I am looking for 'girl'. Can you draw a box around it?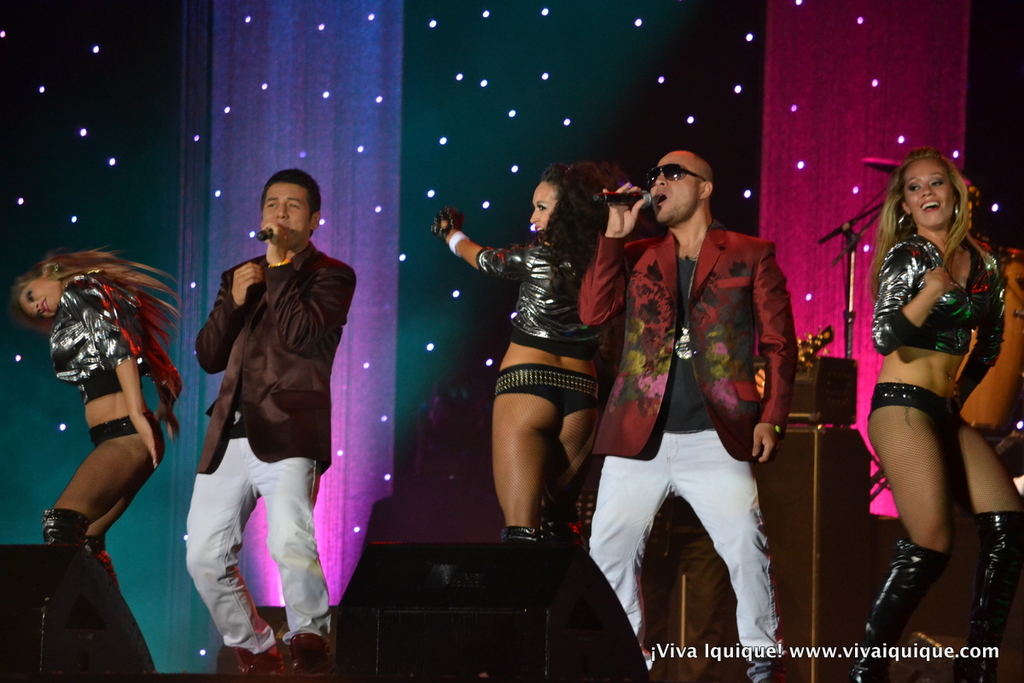
Sure, the bounding box is {"left": 10, "top": 246, "right": 187, "bottom": 592}.
